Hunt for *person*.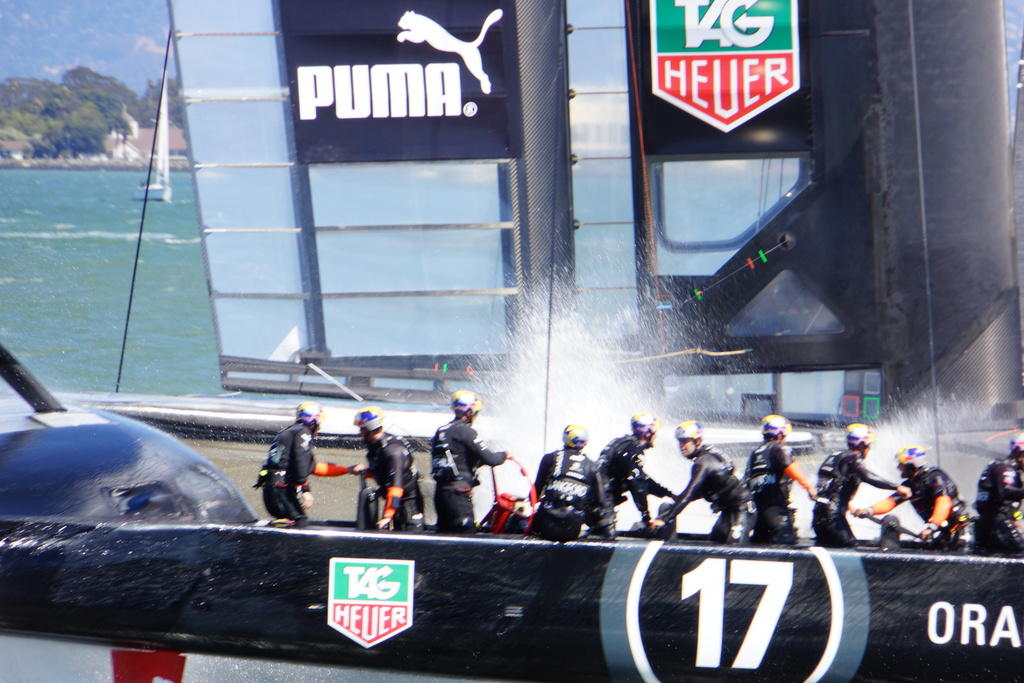
Hunted down at 532:425:605:540.
